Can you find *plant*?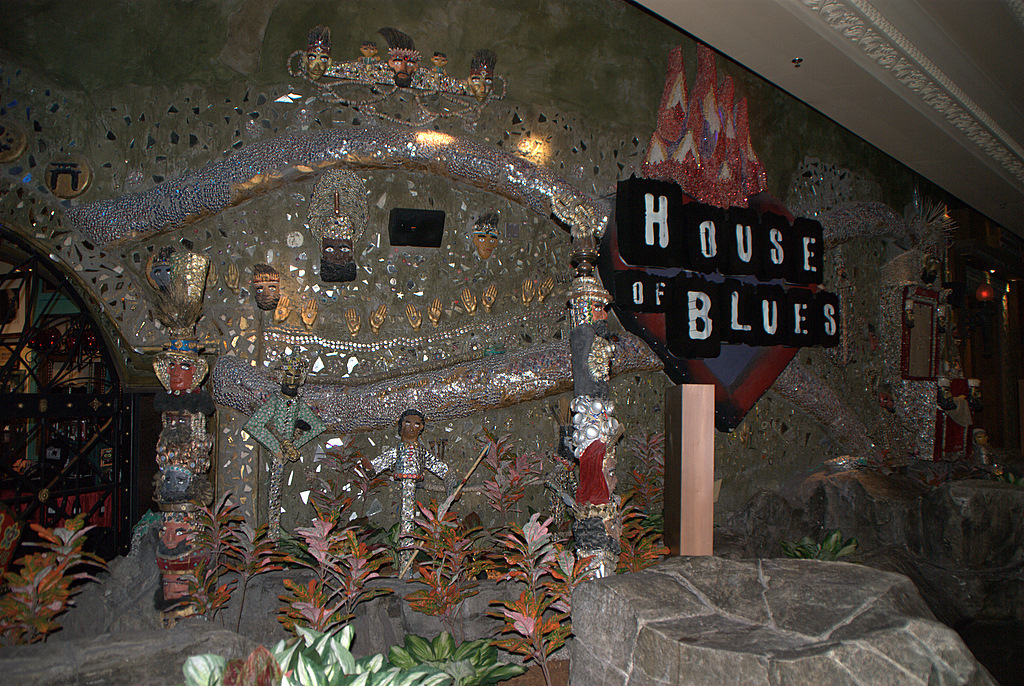
Yes, bounding box: x1=212 y1=522 x2=293 y2=633.
